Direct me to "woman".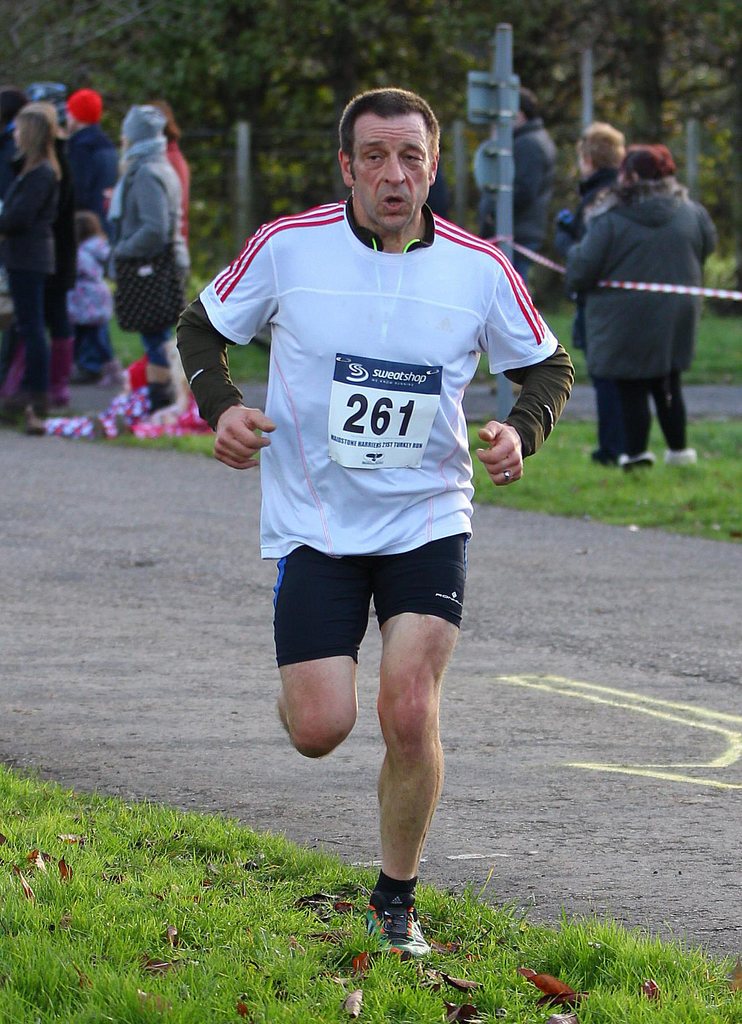
Direction: select_region(156, 102, 187, 283).
